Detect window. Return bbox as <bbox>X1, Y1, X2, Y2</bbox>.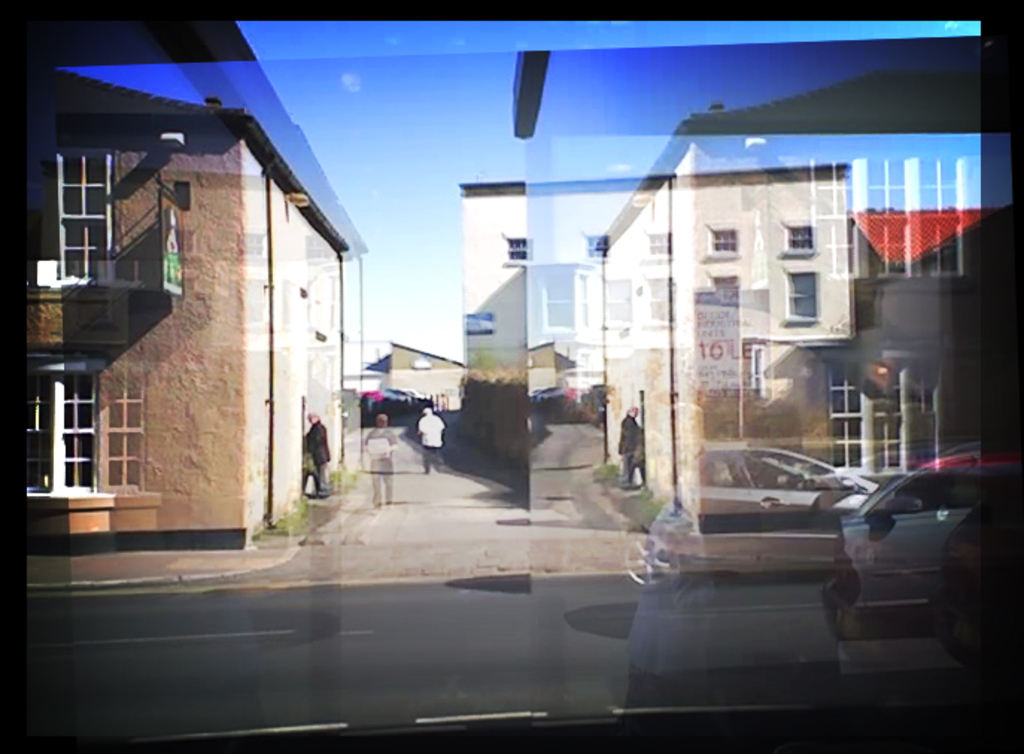
<bbox>648, 226, 678, 258</bbox>.
